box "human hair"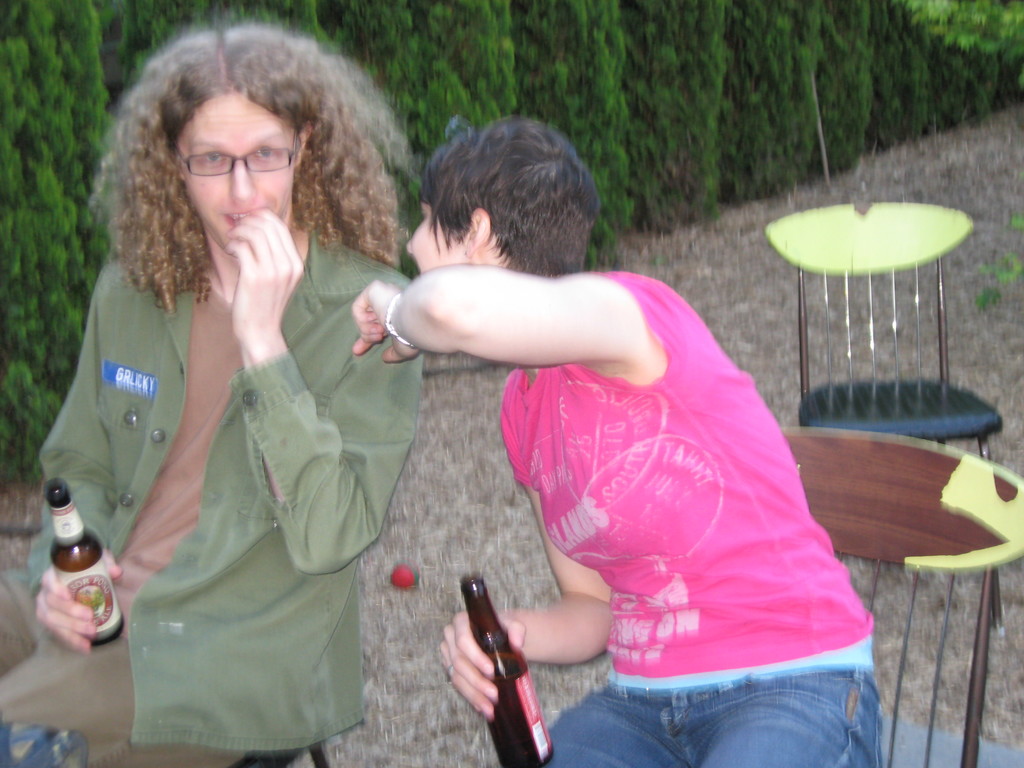
detection(415, 113, 599, 273)
